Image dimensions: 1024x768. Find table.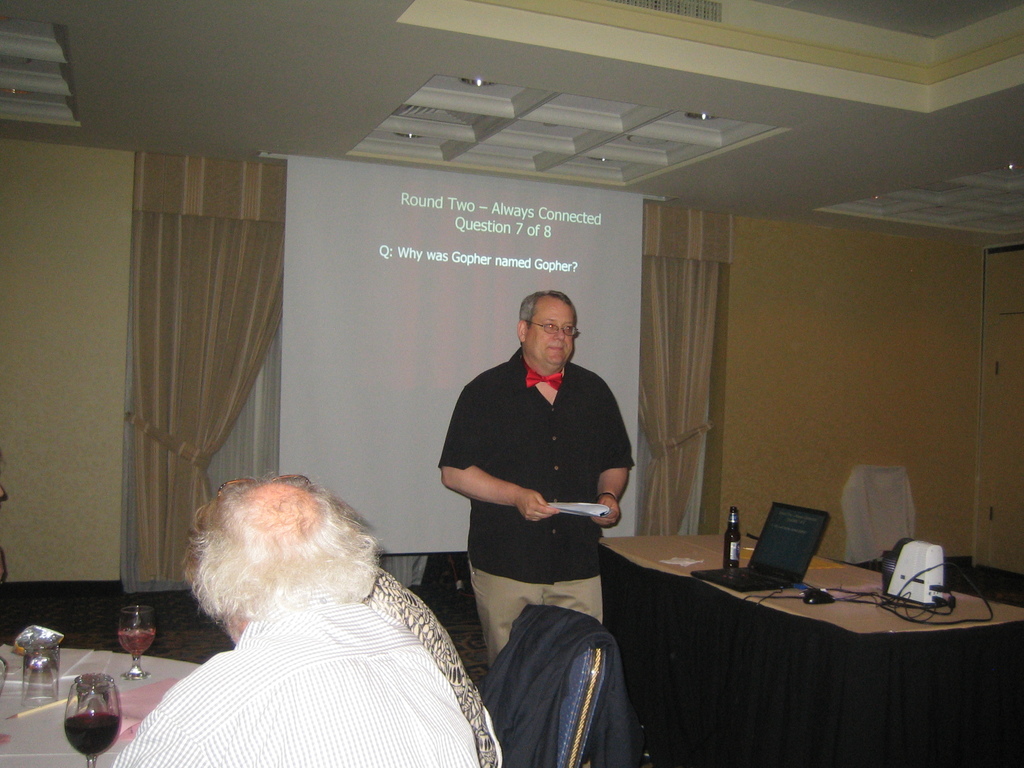
0:646:201:767.
